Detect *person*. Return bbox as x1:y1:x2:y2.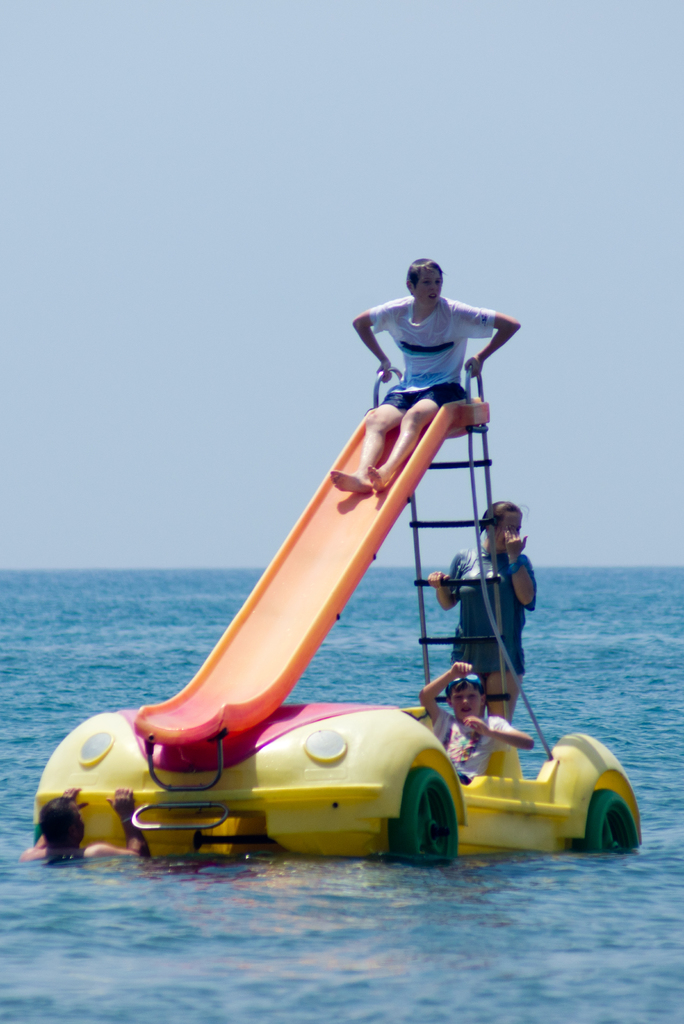
416:497:543:721.
